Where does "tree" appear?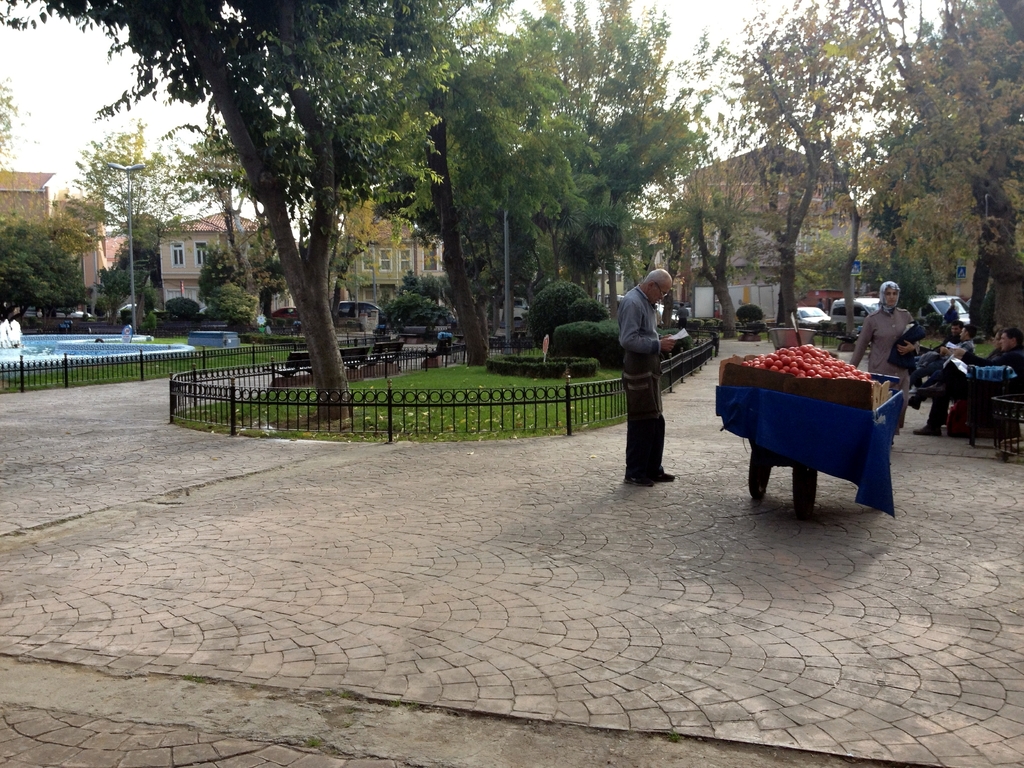
Appears at (x1=664, y1=0, x2=862, y2=336).
